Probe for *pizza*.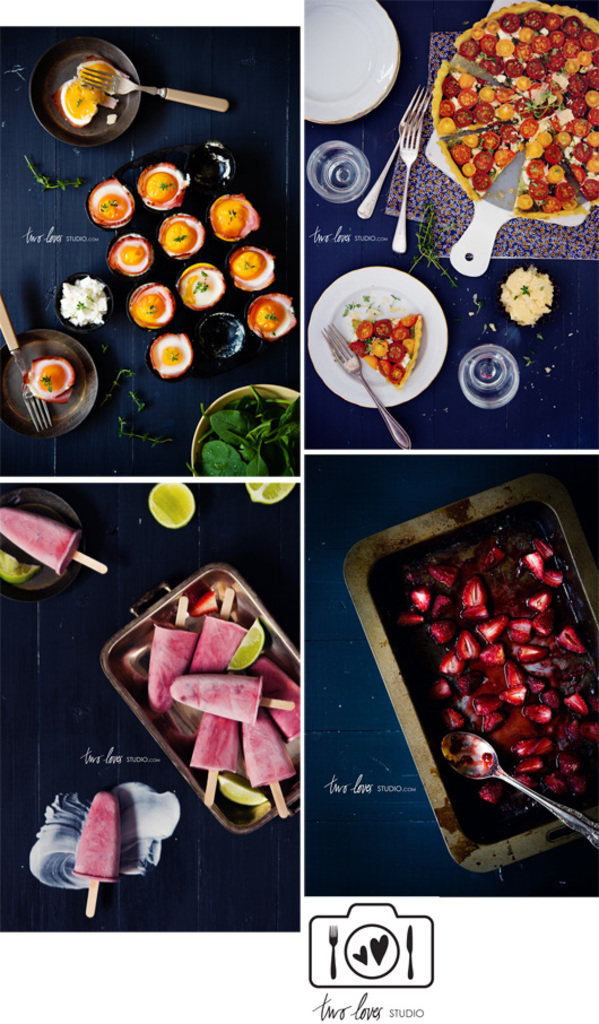
Probe result: (433, 2, 598, 216).
